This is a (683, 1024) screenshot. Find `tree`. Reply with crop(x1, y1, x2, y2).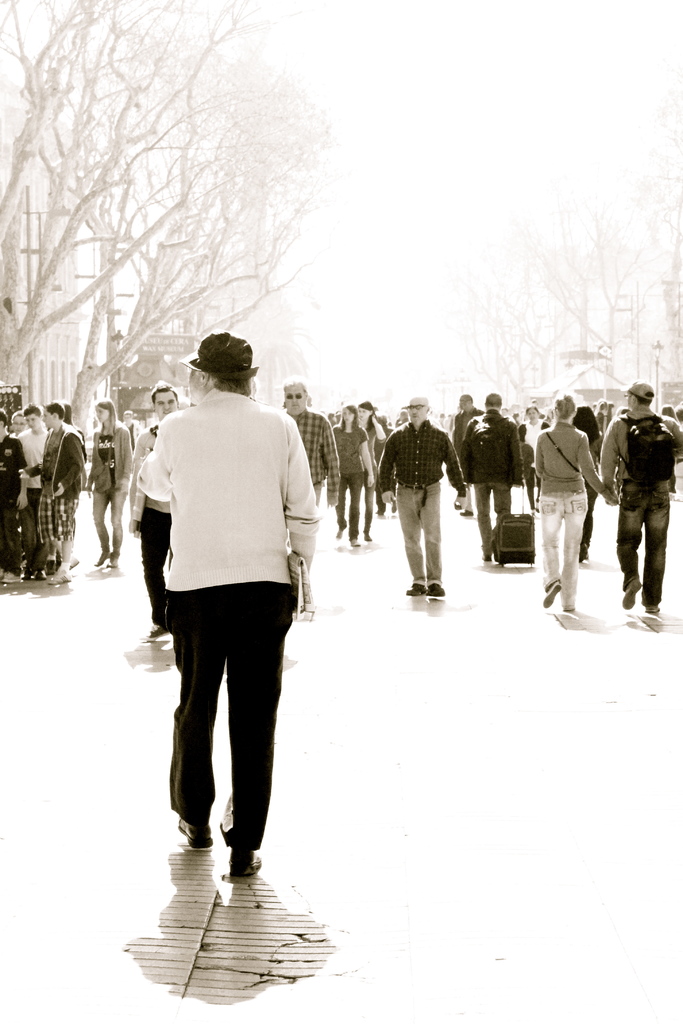
crop(0, 0, 327, 455).
